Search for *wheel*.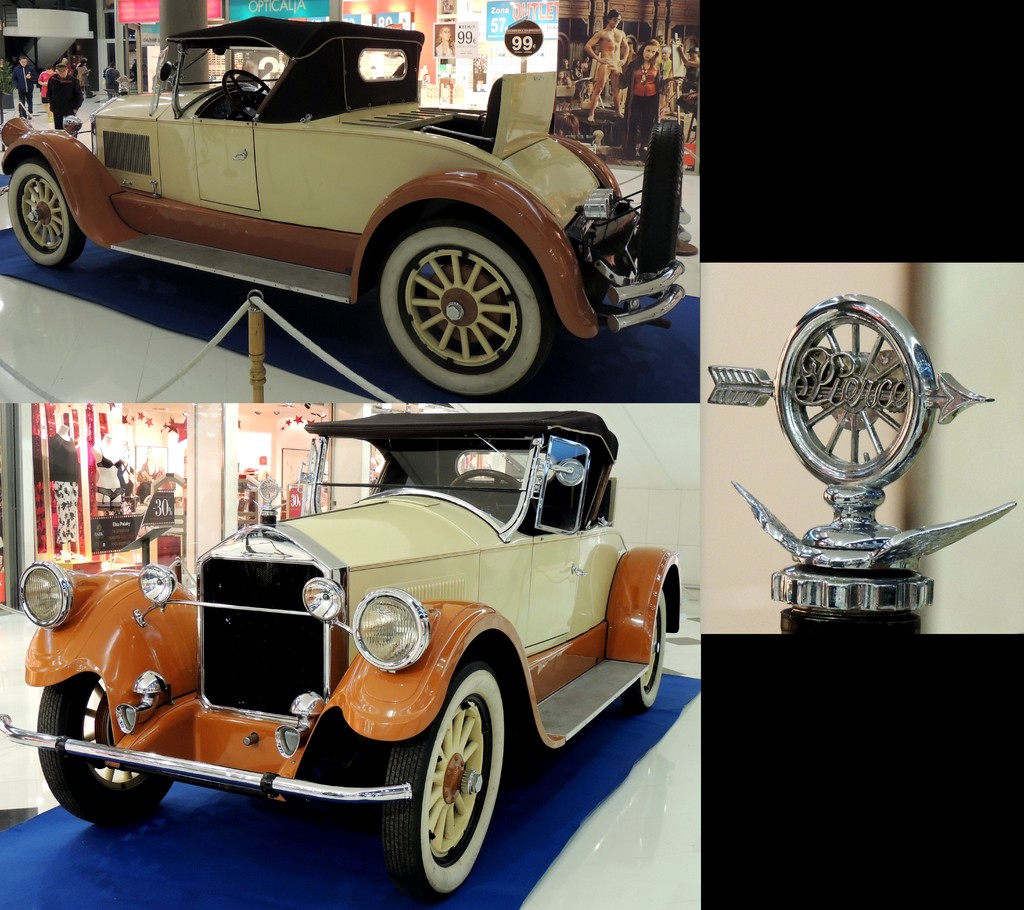
Found at (4, 160, 83, 276).
